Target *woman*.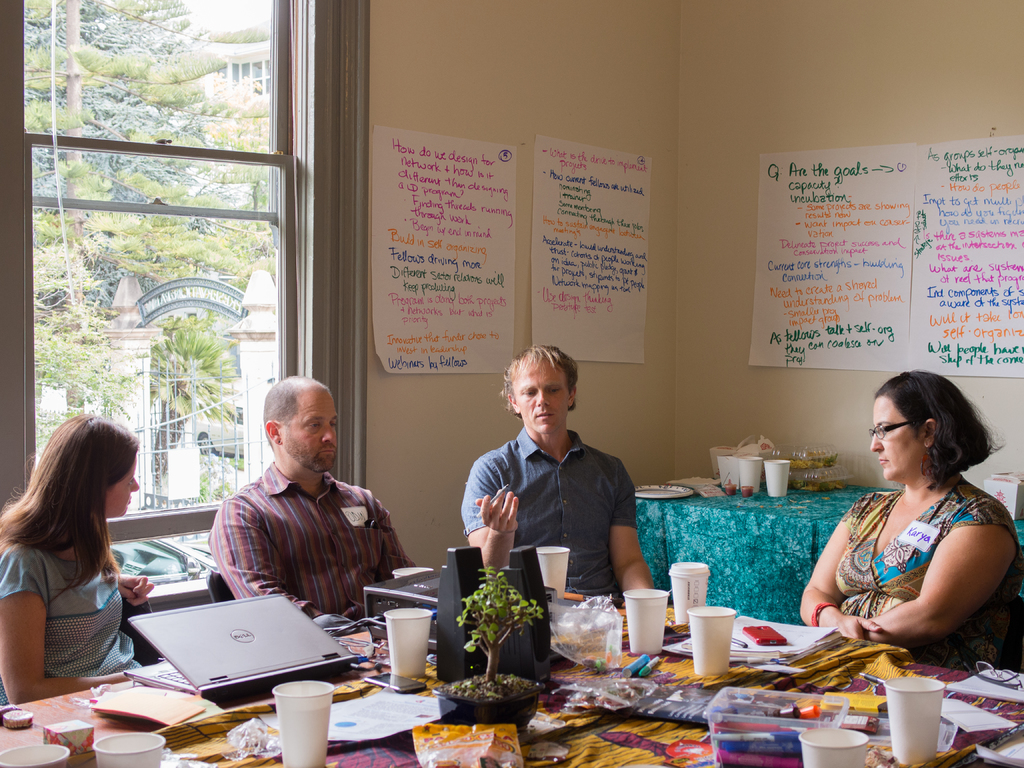
Target region: [0, 410, 152, 708].
